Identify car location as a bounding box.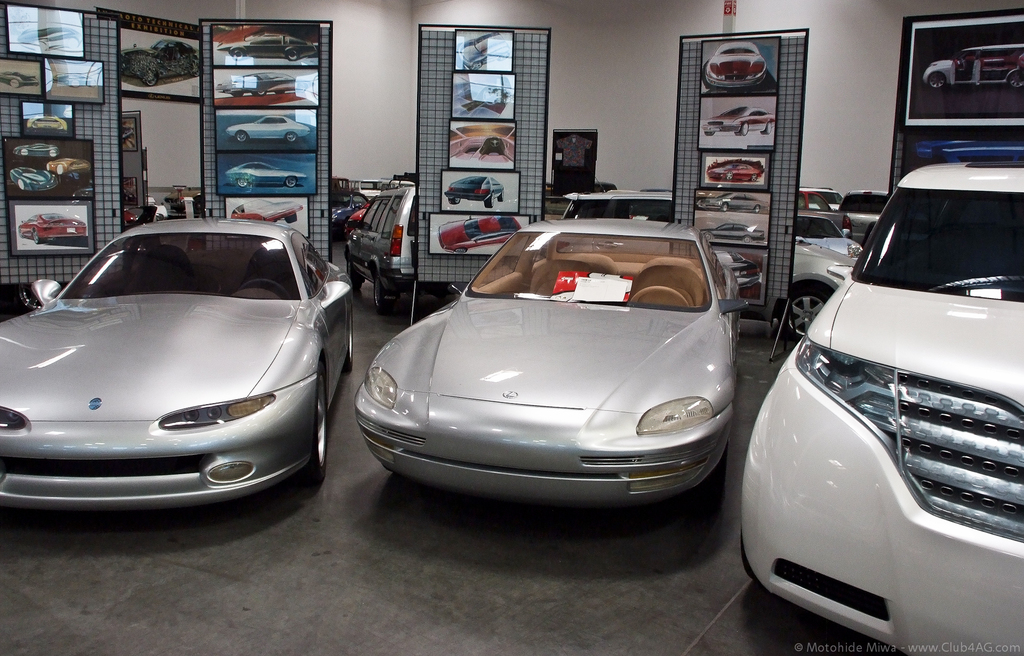
Rect(696, 191, 765, 215).
